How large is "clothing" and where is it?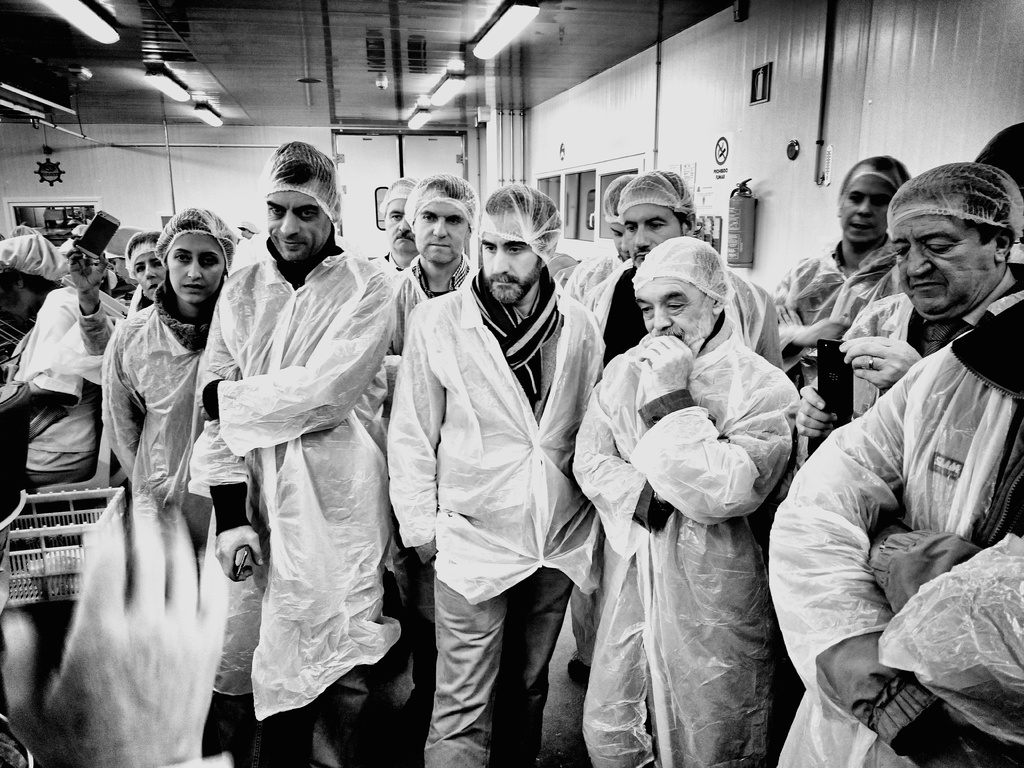
Bounding box: [left=562, top=252, right=630, bottom=303].
